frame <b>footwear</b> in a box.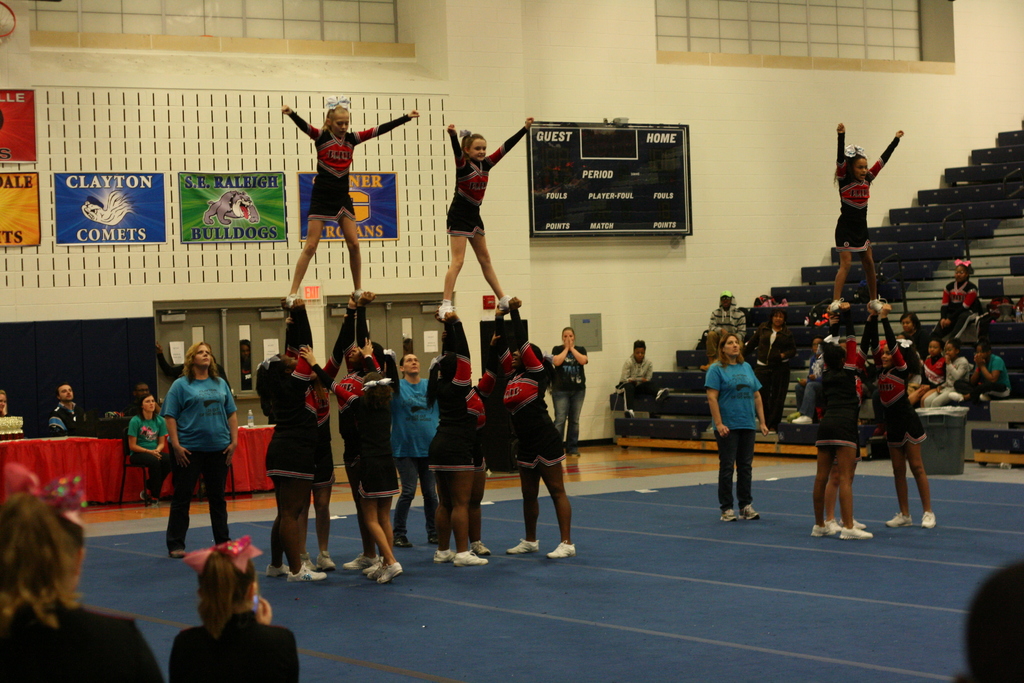
366,557,382,572.
